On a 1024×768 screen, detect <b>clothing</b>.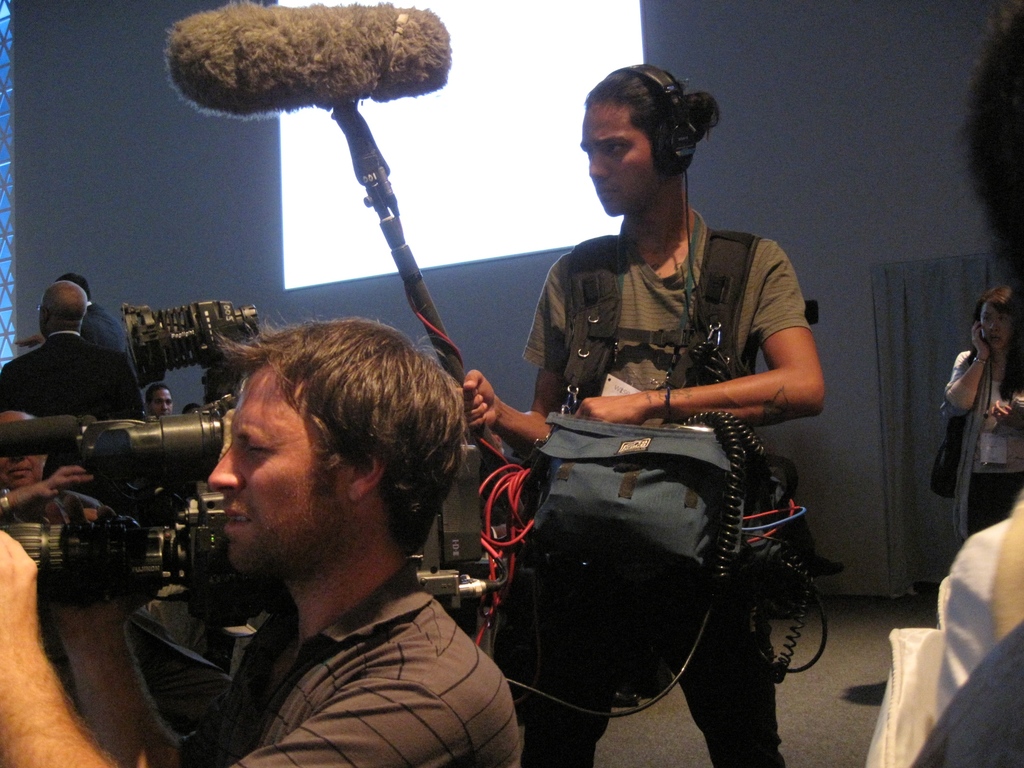
select_region(940, 349, 1023, 539).
